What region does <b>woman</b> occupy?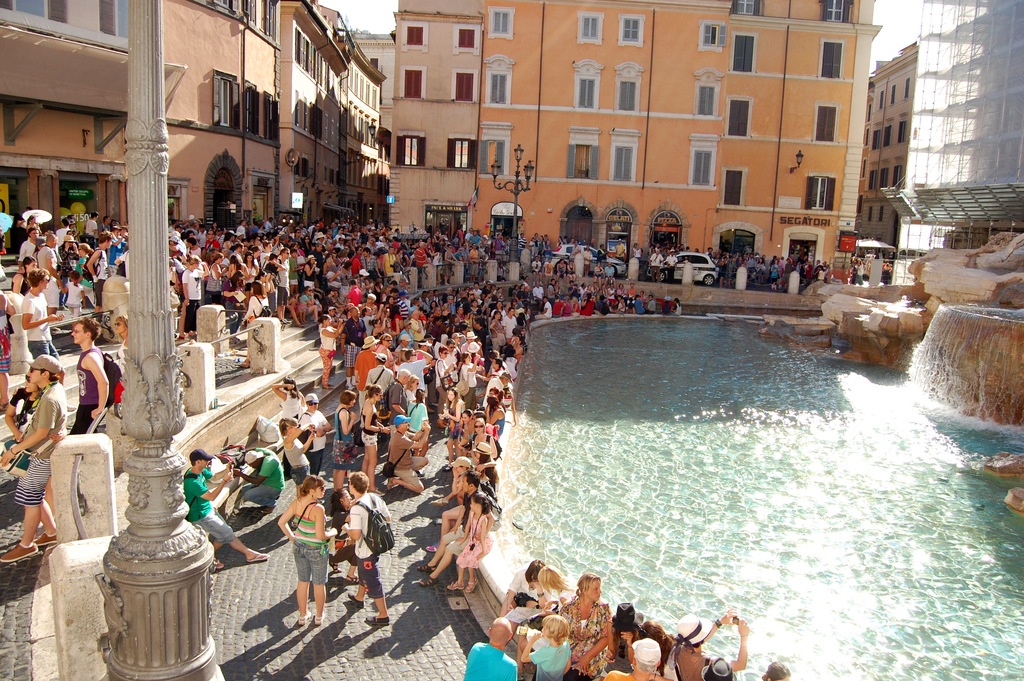
Rect(277, 472, 339, 627).
